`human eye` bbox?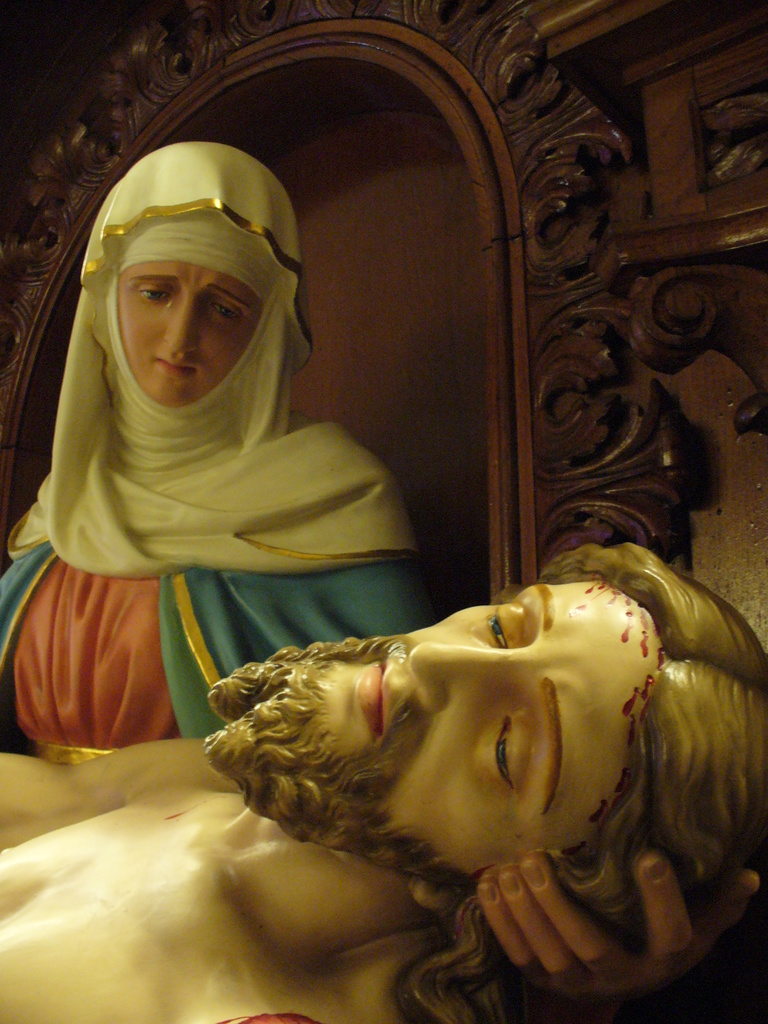
[left=208, top=294, right=241, bottom=325]
